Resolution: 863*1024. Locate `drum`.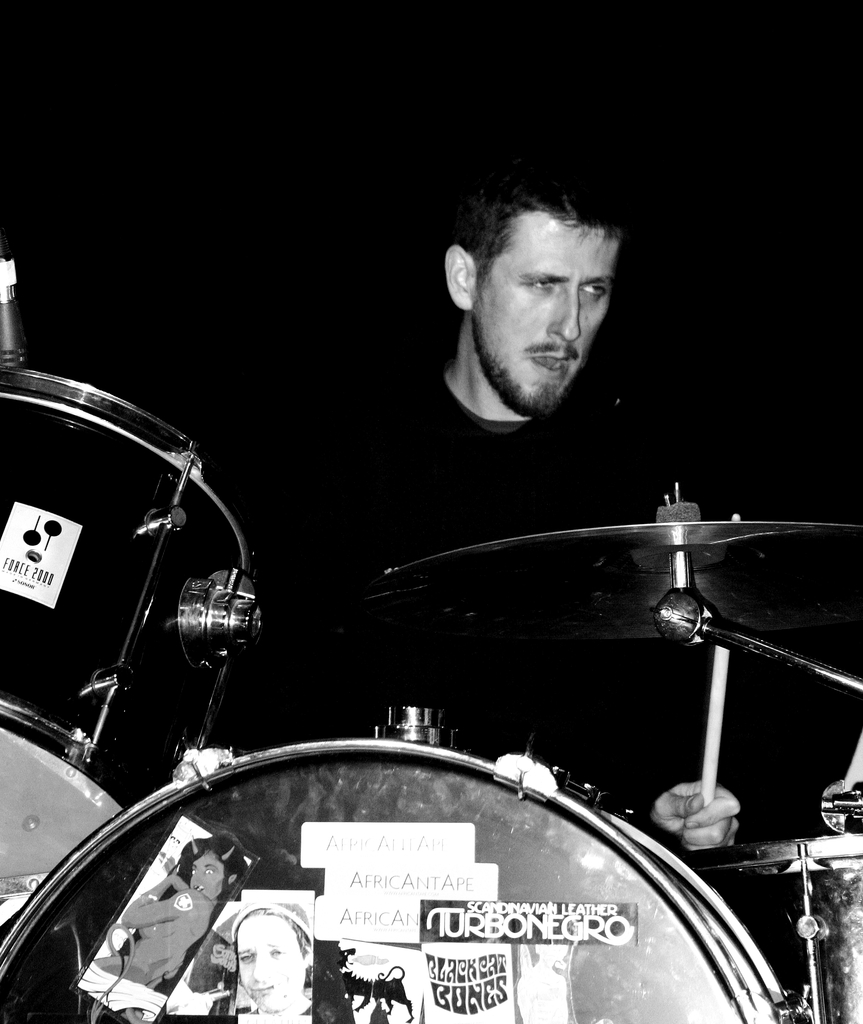
box=[680, 832, 862, 1023].
